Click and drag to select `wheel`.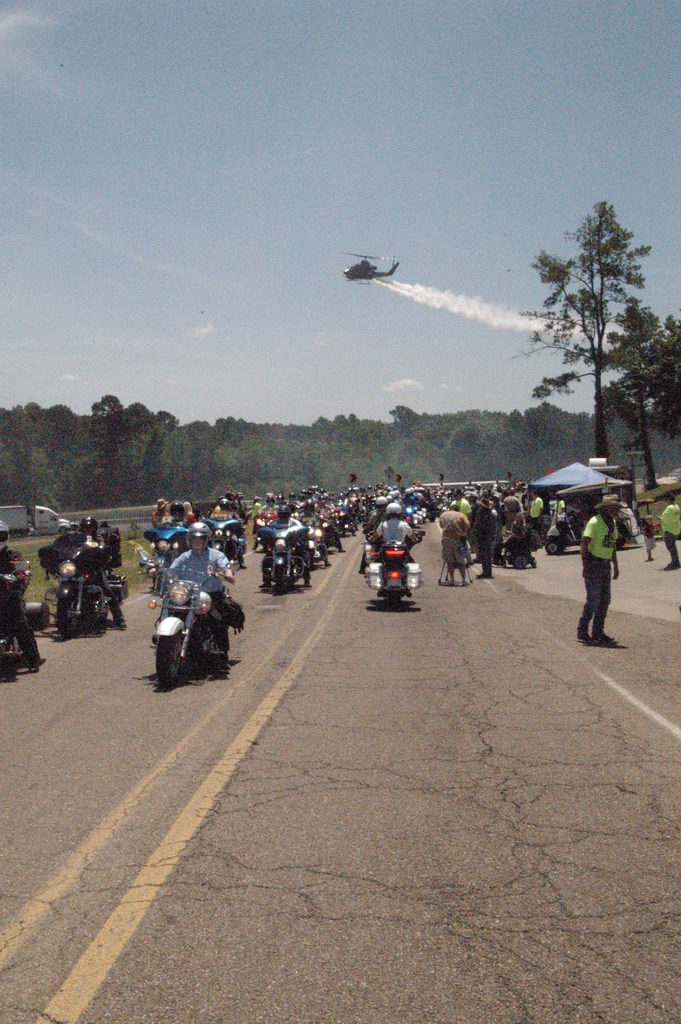
Selection: bbox(151, 625, 191, 681).
